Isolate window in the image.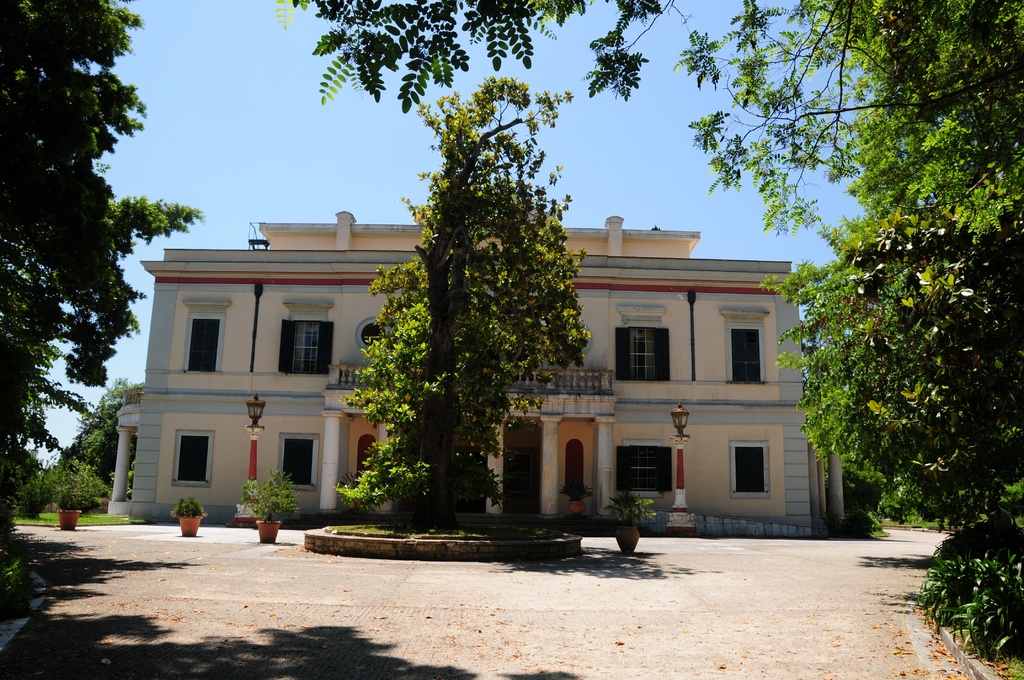
Isolated region: [728, 324, 764, 386].
